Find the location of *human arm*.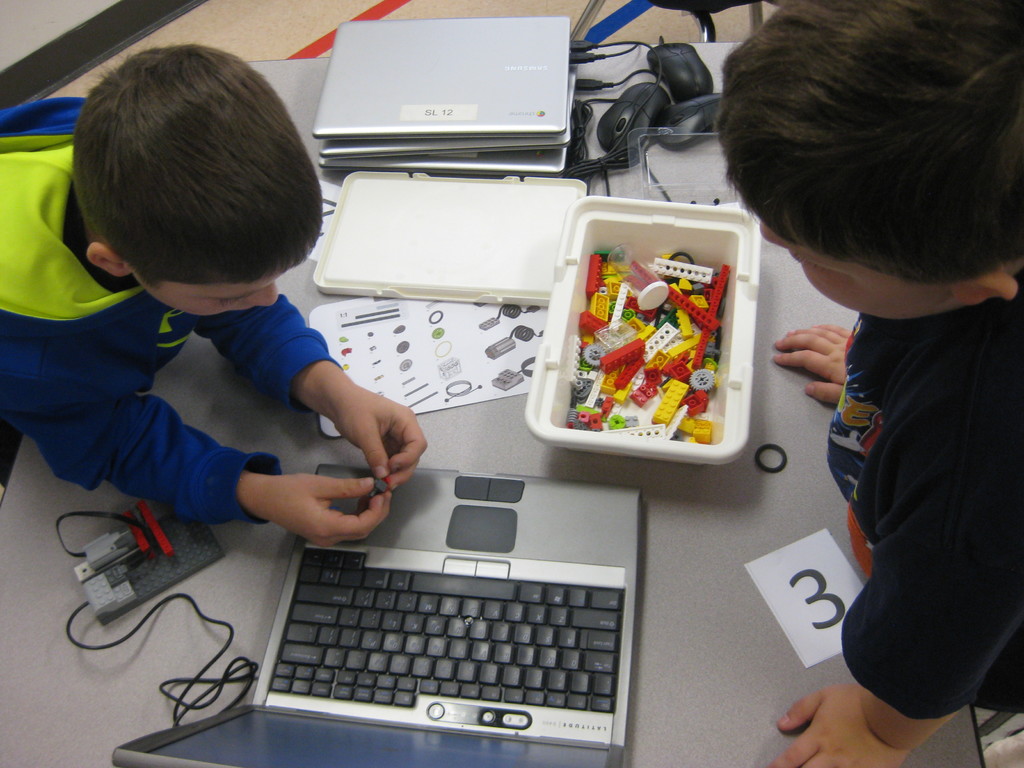
Location: BBox(1, 338, 392, 550).
